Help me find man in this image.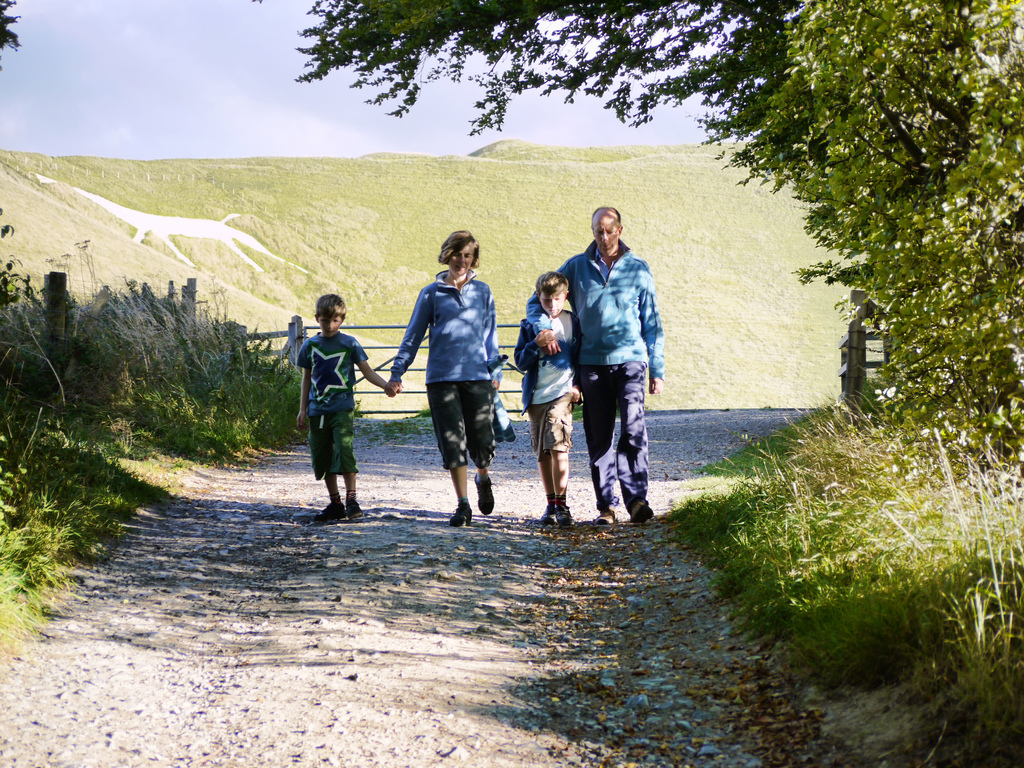
Found it: <region>554, 204, 657, 527</region>.
